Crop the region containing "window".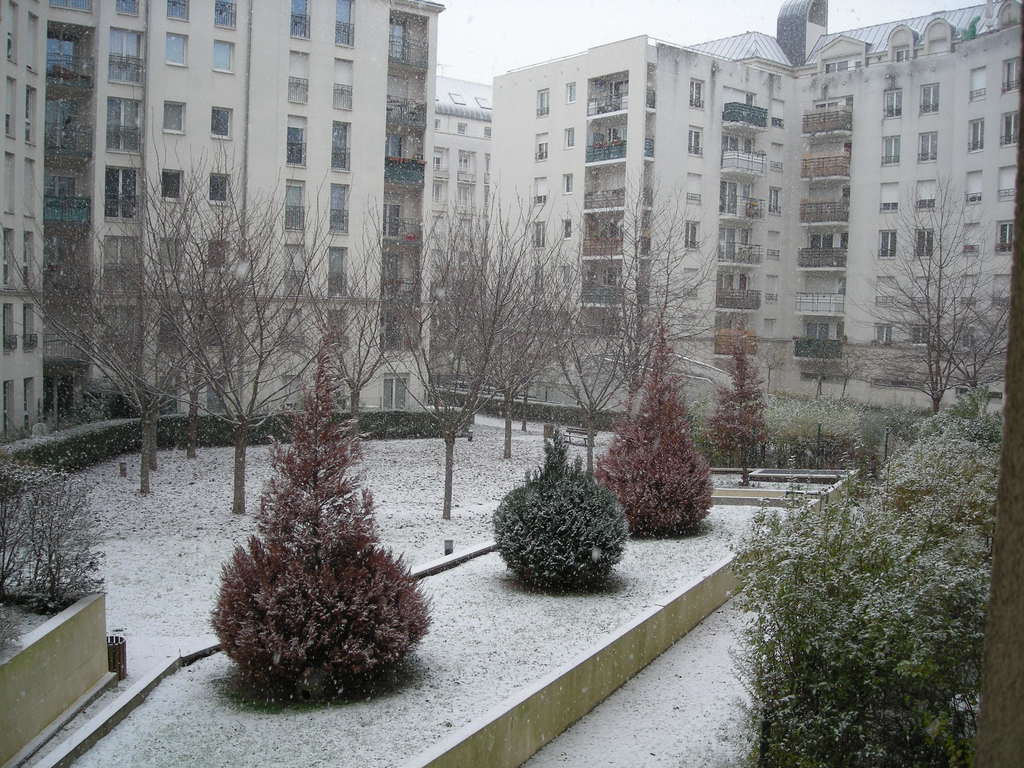
Crop region: locate(915, 178, 936, 210).
